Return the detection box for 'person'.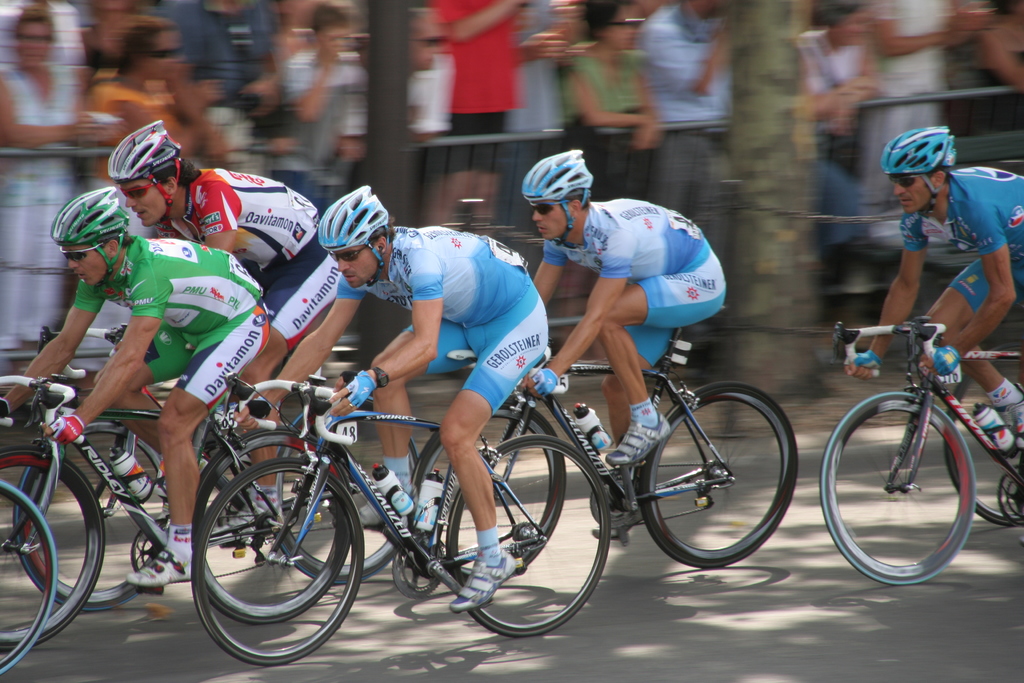
BBox(843, 126, 1023, 450).
